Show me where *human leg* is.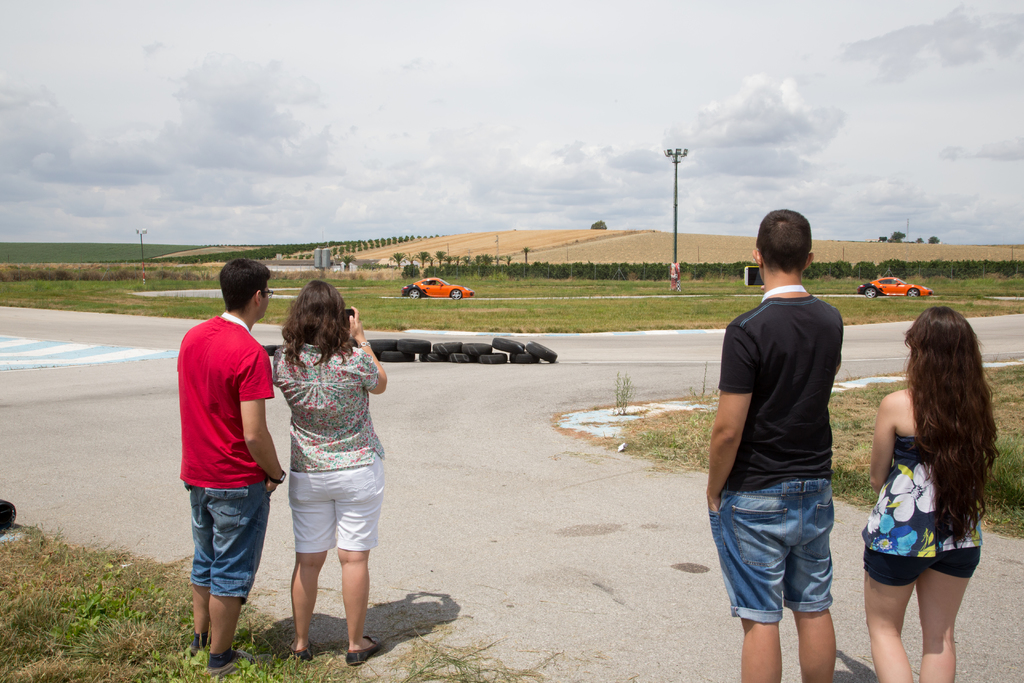
*human leg* is at [left=189, top=462, right=212, bottom=651].
